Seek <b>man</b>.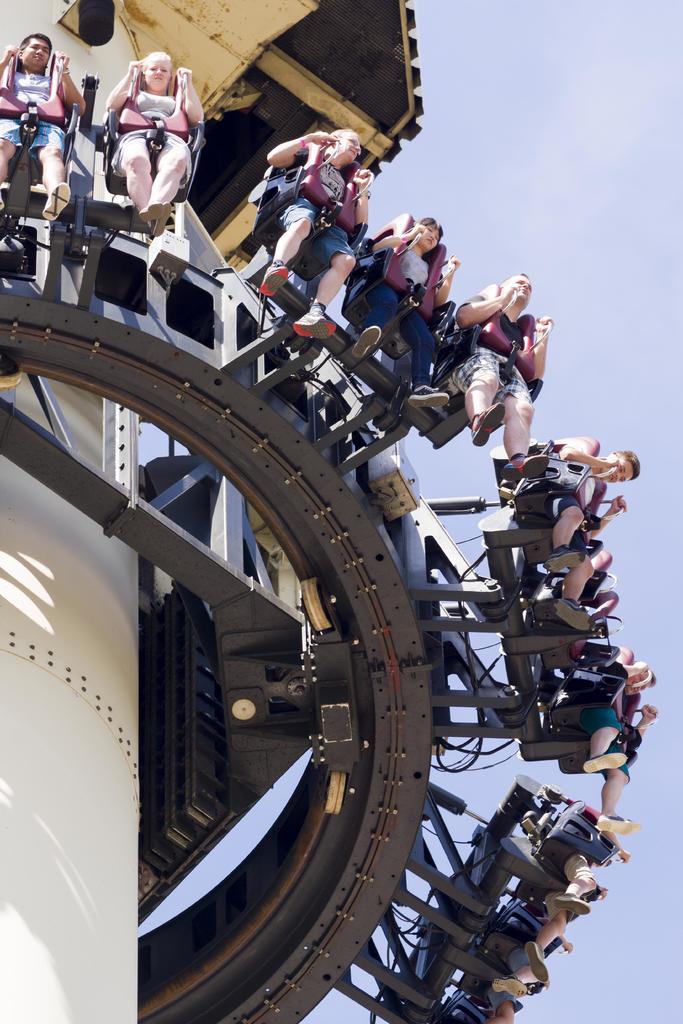
576, 644, 662, 831.
